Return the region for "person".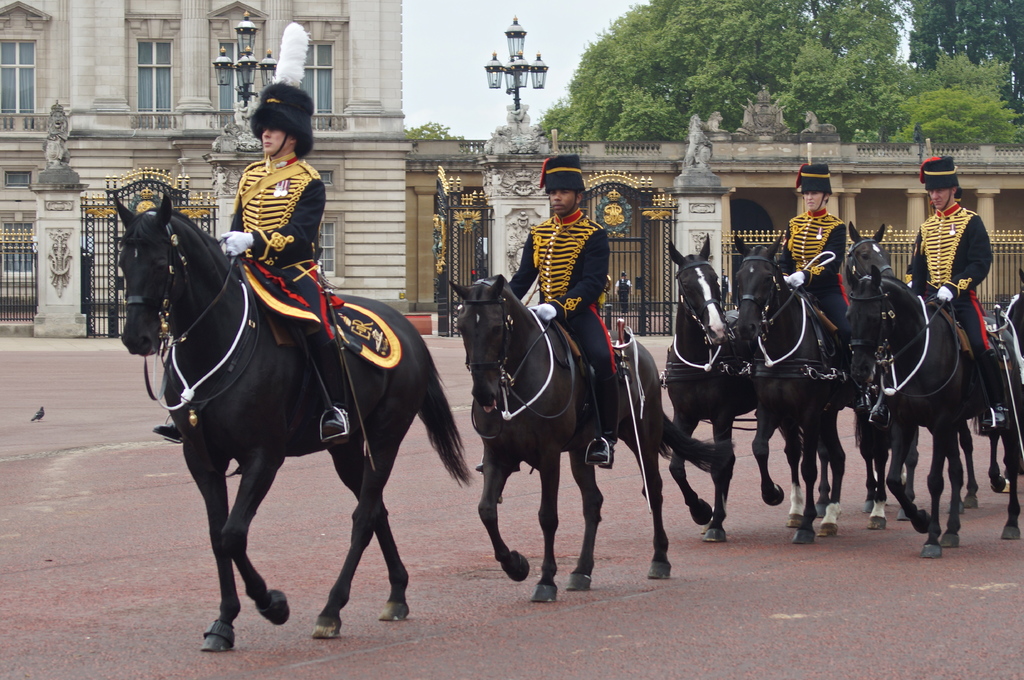
bbox=(509, 155, 633, 475).
